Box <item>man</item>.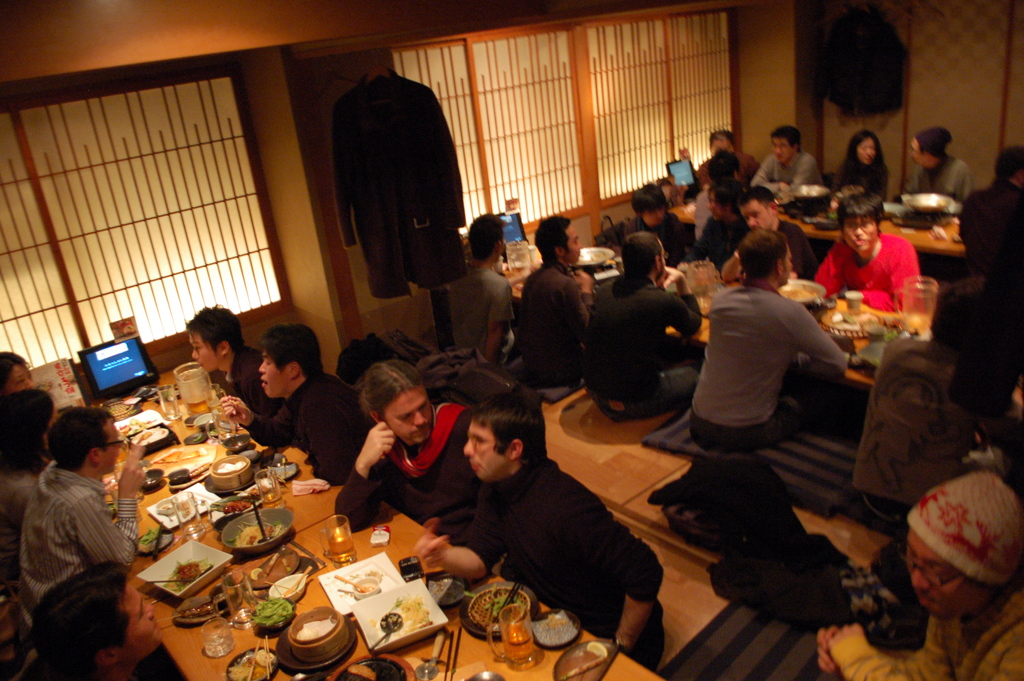
410,391,661,671.
